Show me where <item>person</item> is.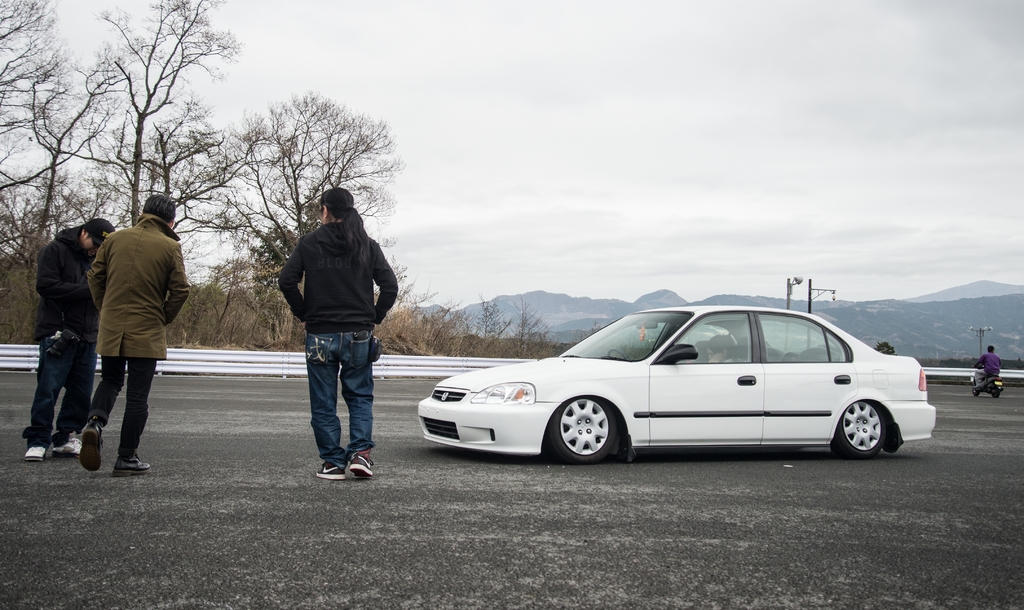
<item>person</item> is at detection(78, 192, 175, 481).
